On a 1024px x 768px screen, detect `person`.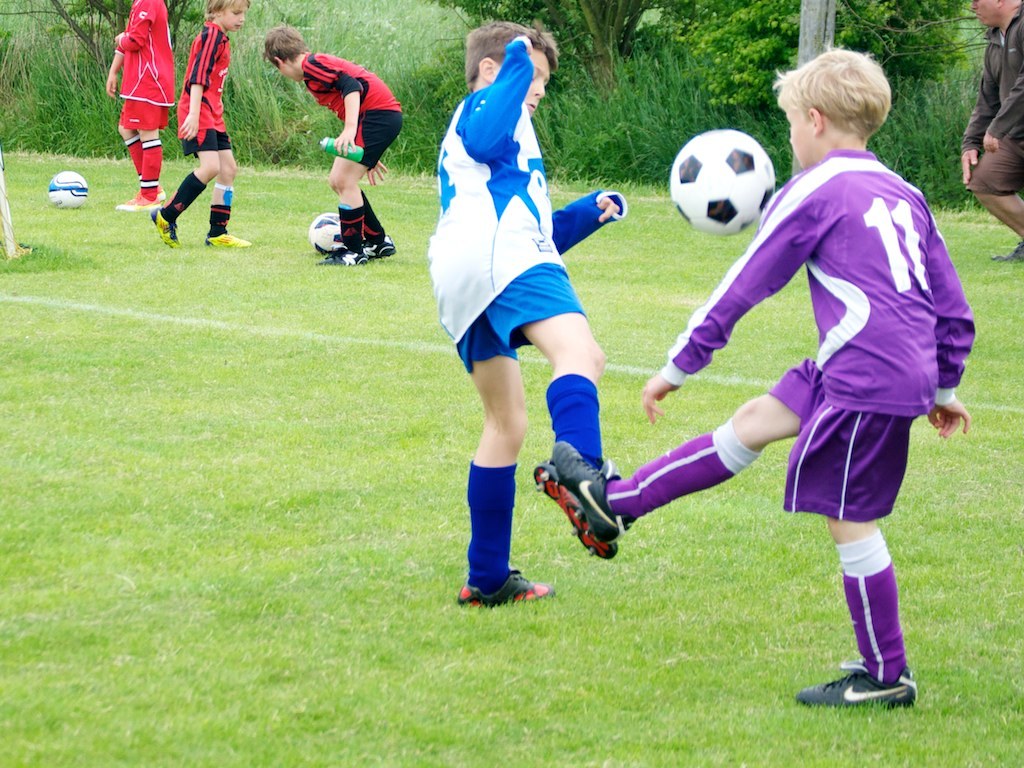
box=[101, 0, 173, 212].
